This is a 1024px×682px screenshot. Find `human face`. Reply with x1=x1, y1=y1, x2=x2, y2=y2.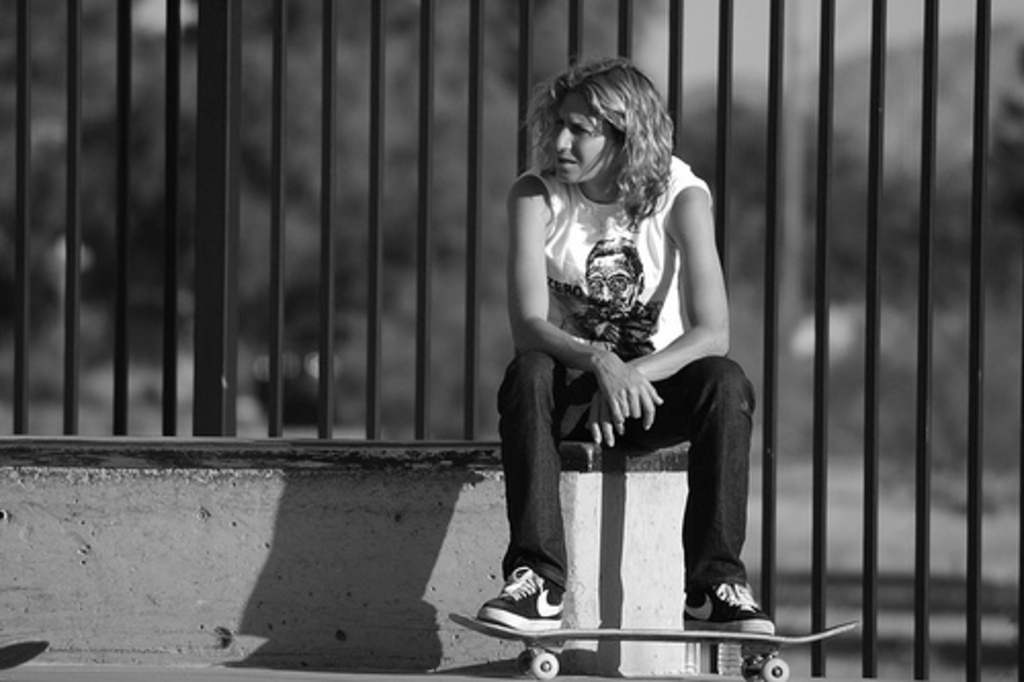
x1=553, y1=90, x2=621, y2=186.
